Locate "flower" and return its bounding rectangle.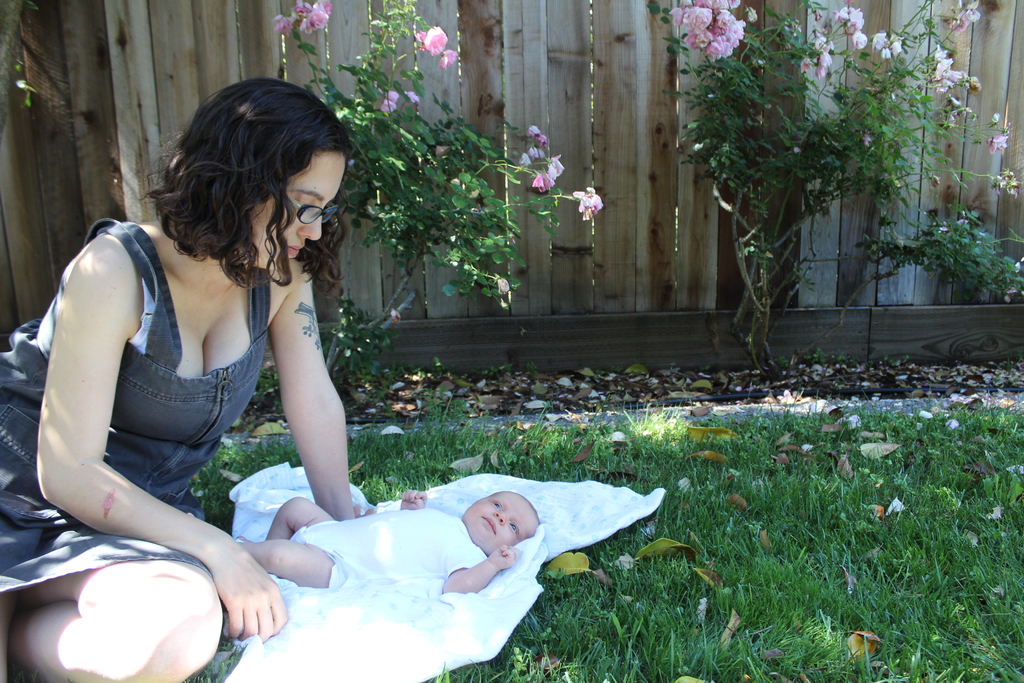
bbox=[987, 129, 1011, 157].
